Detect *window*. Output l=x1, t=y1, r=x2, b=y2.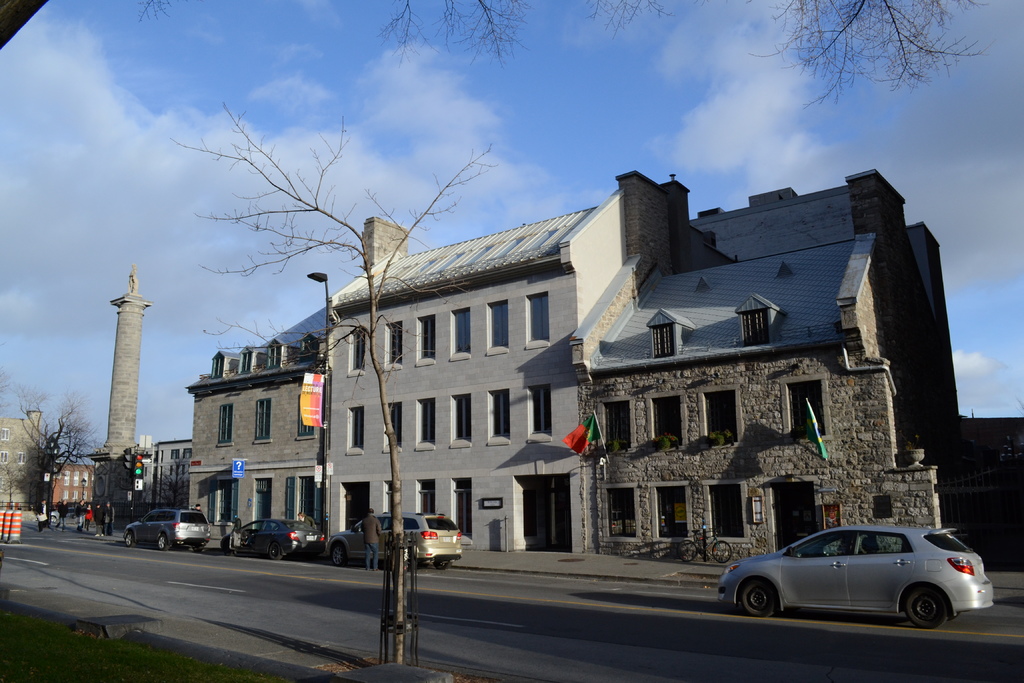
l=237, t=345, r=254, b=378.
